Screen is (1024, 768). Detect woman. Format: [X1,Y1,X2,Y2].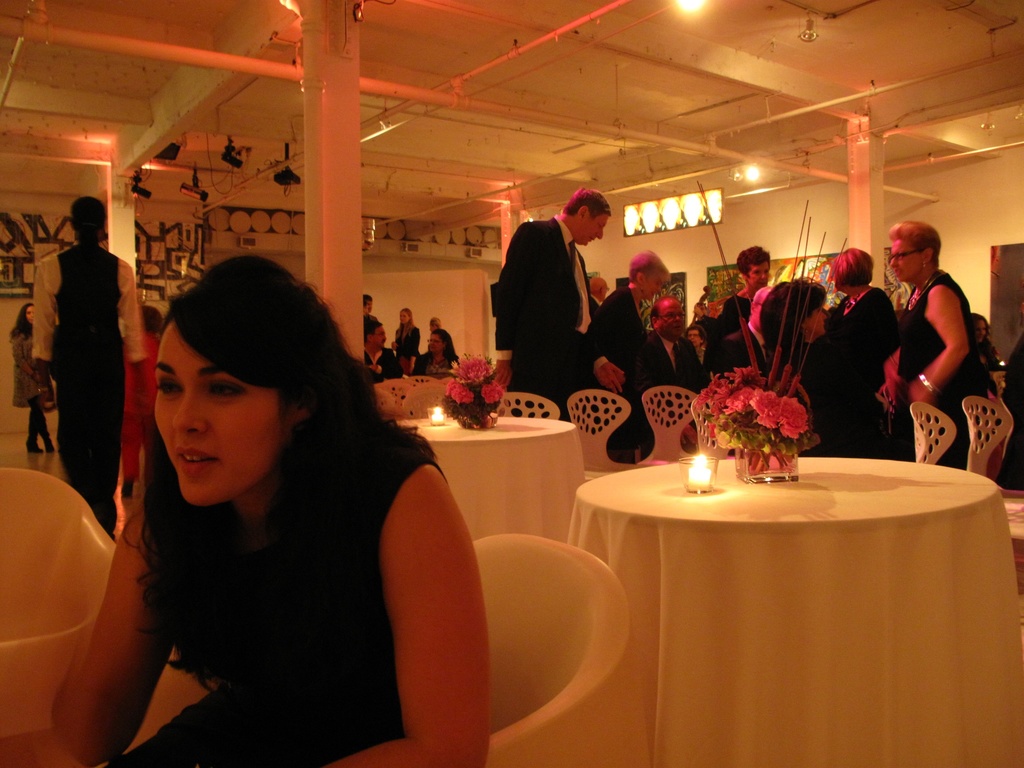
[124,233,508,763].
